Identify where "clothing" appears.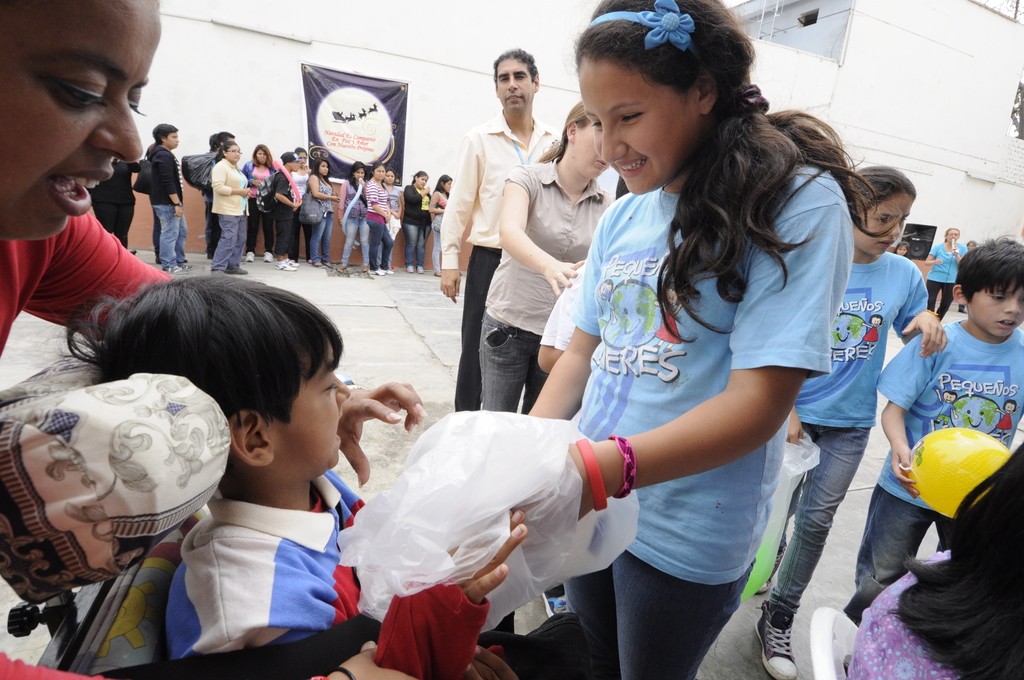
Appears at 305,171,332,255.
